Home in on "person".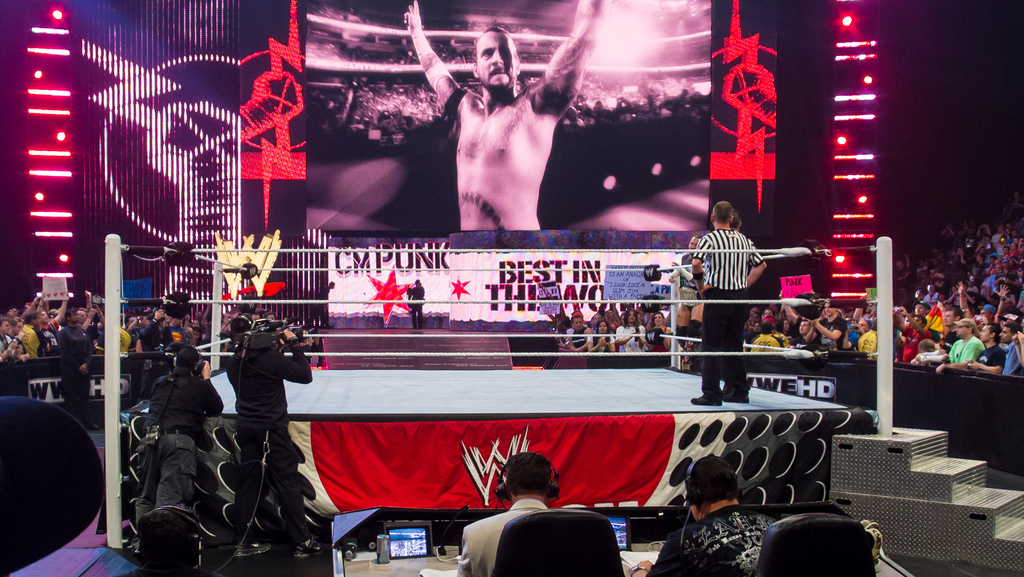
Homed in at [x1=691, y1=186, x2=773, y2=413].
